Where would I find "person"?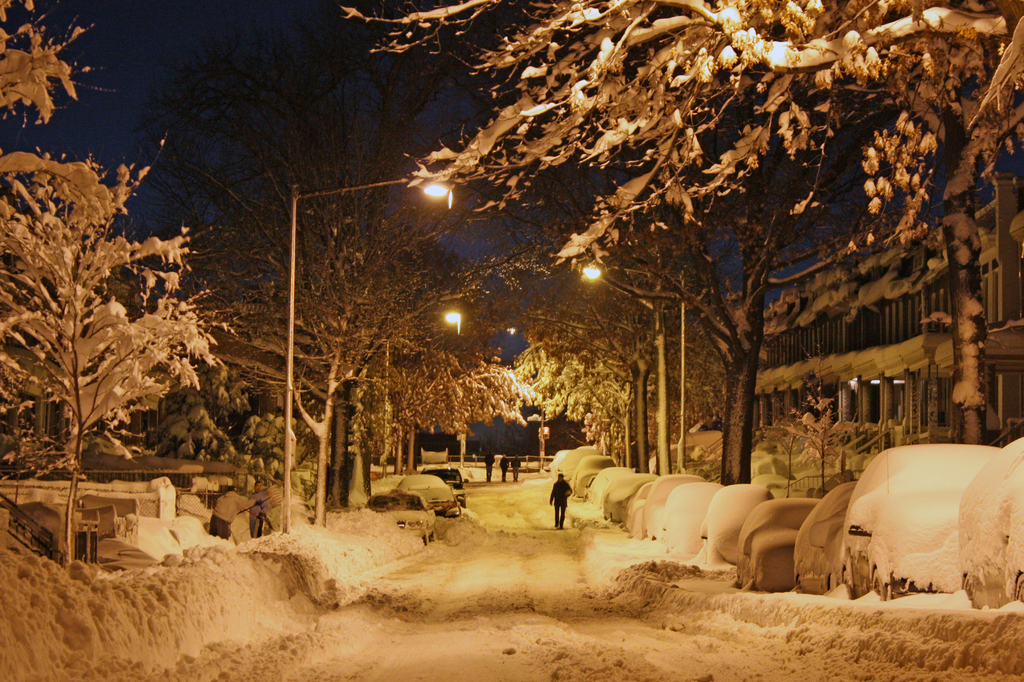
At left=550, top=472, right=574, bottom=527.
